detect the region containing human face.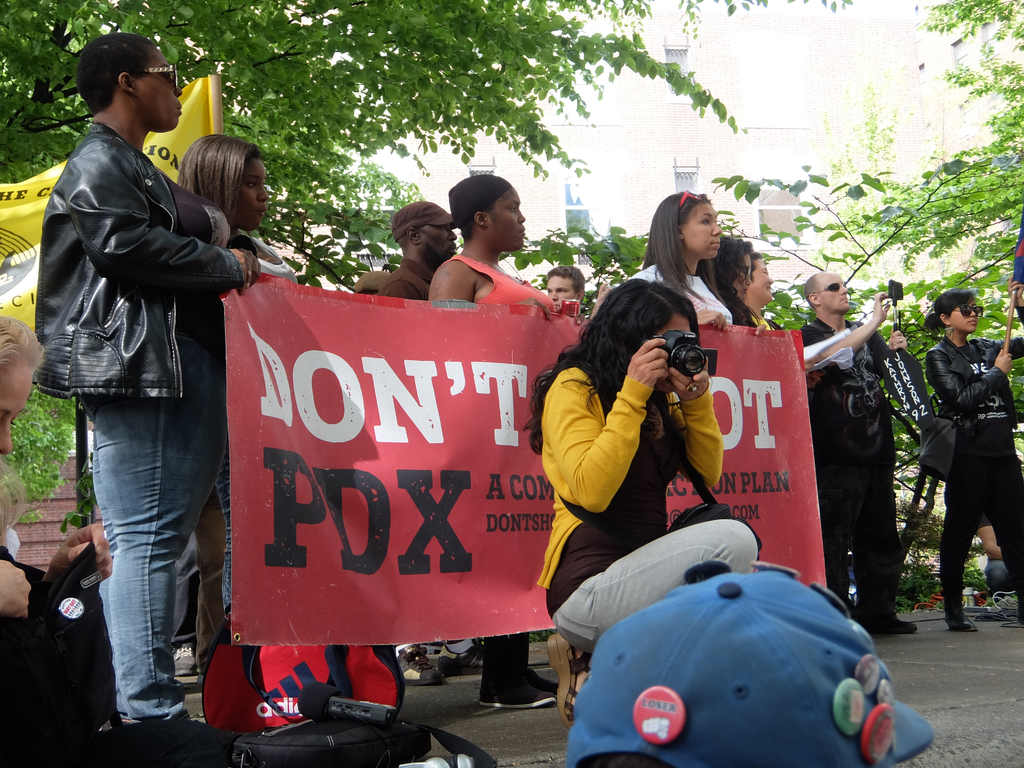
rect(0, 352, 33, 460).
